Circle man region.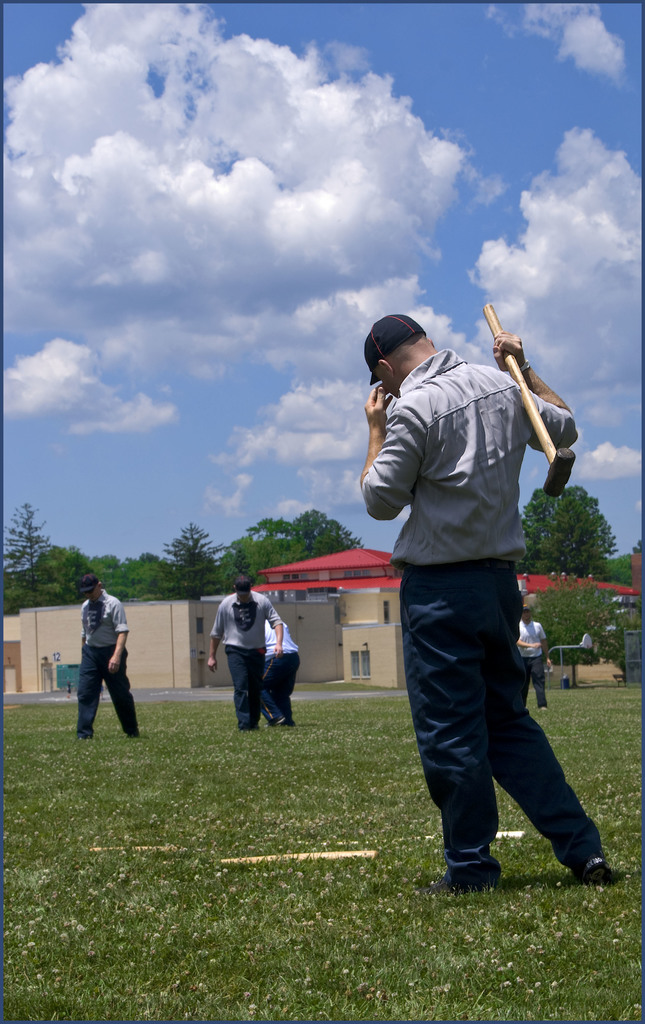
Region: (x1=354, y1=296, x2=589, y2=902).
